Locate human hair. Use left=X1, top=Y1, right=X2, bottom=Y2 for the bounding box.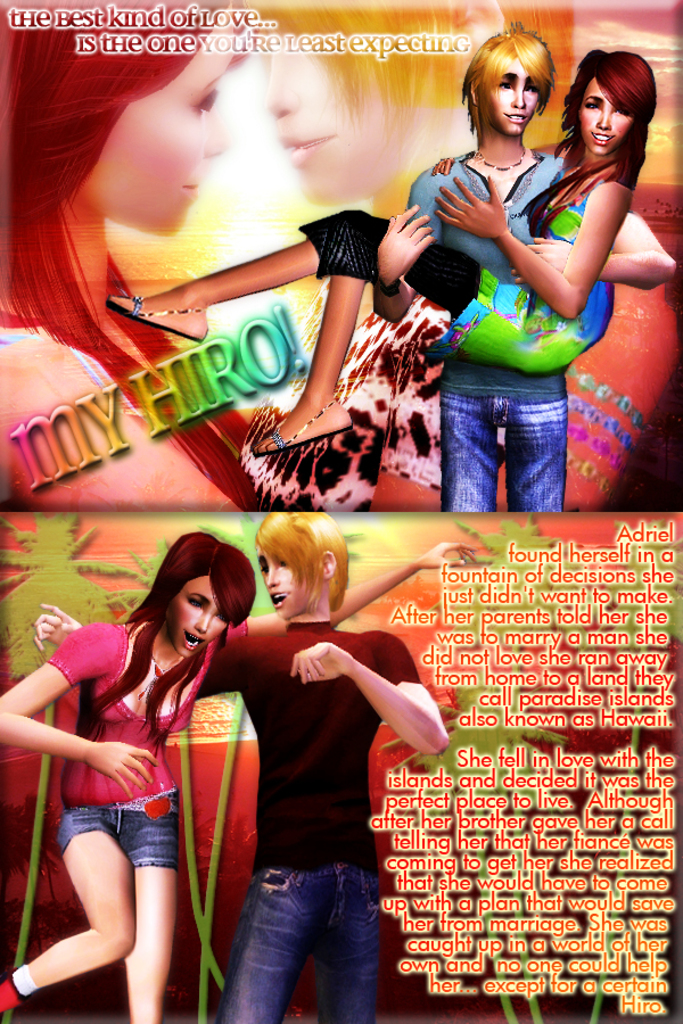
left=82, top=529, right=258, bottom=768.
